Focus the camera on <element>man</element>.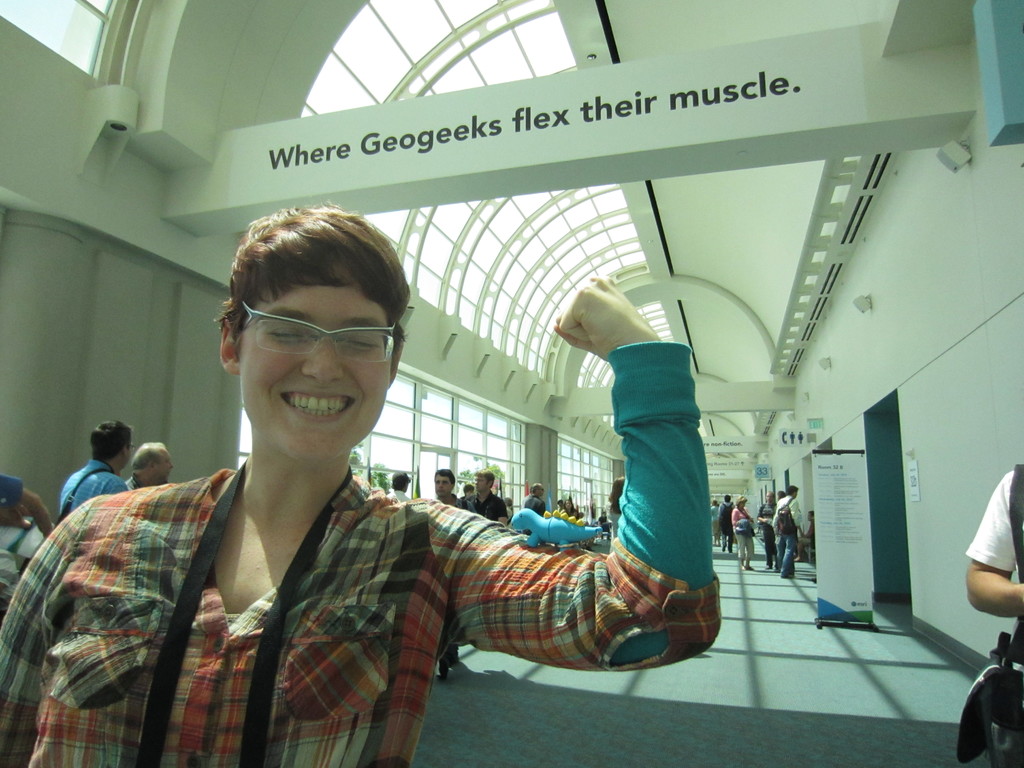
Focus region: [x1=456, y1=468, x2=509, y2=534].
